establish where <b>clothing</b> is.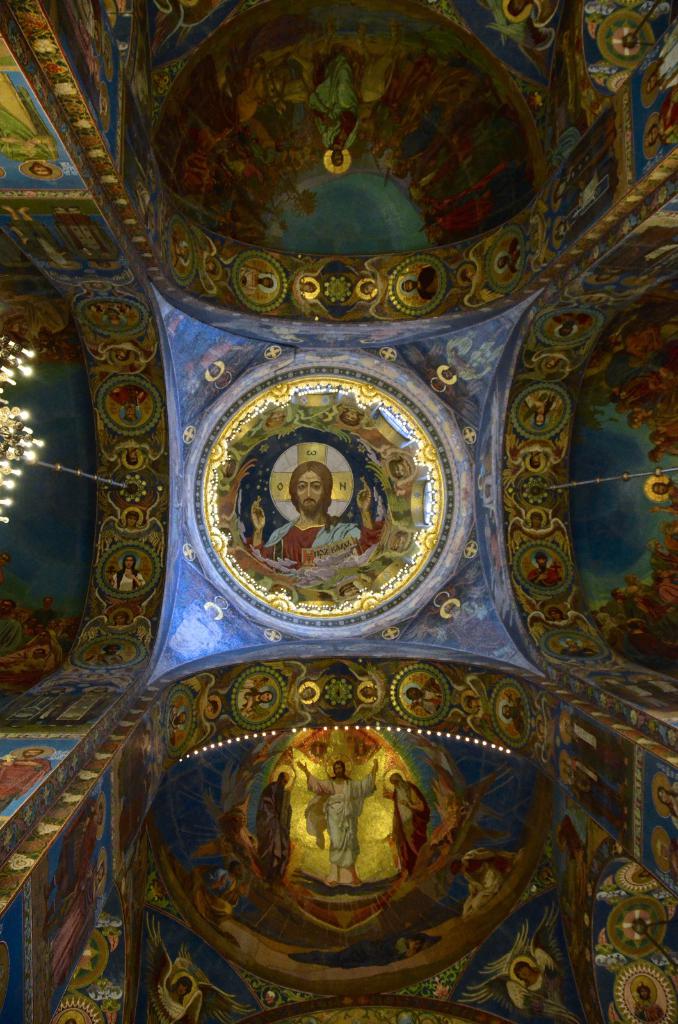
Established at {"left": 257, "top": 778, "right": 288, "bottom": 868}.
